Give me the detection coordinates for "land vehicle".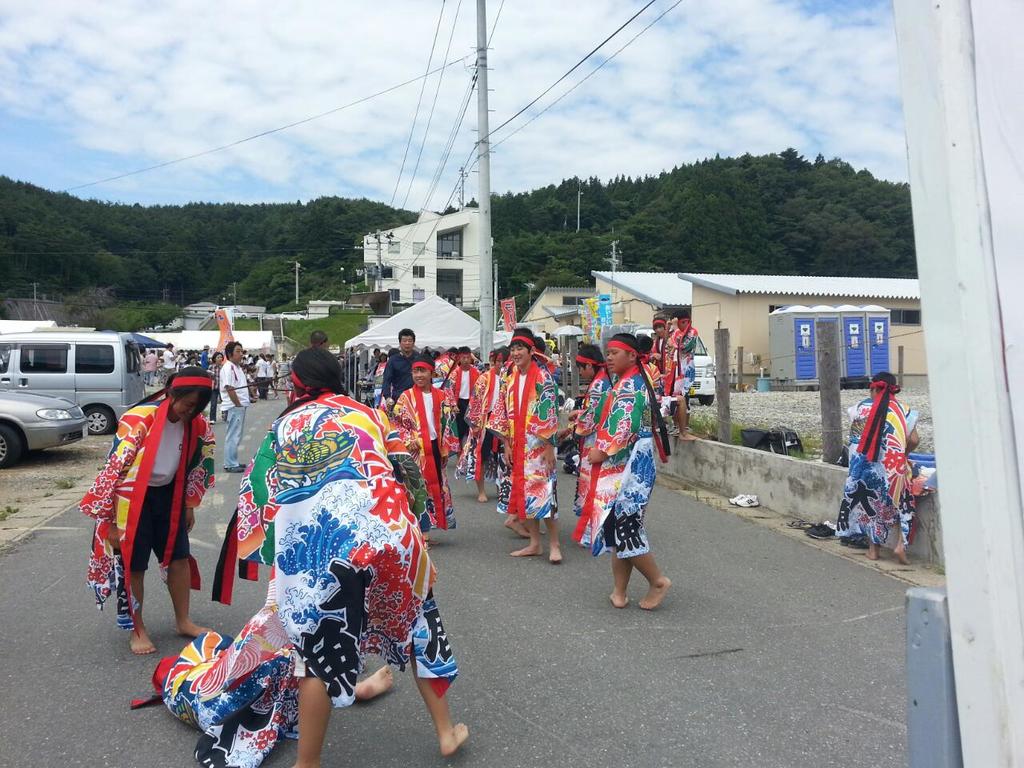
(6, 318, 147, 454).
